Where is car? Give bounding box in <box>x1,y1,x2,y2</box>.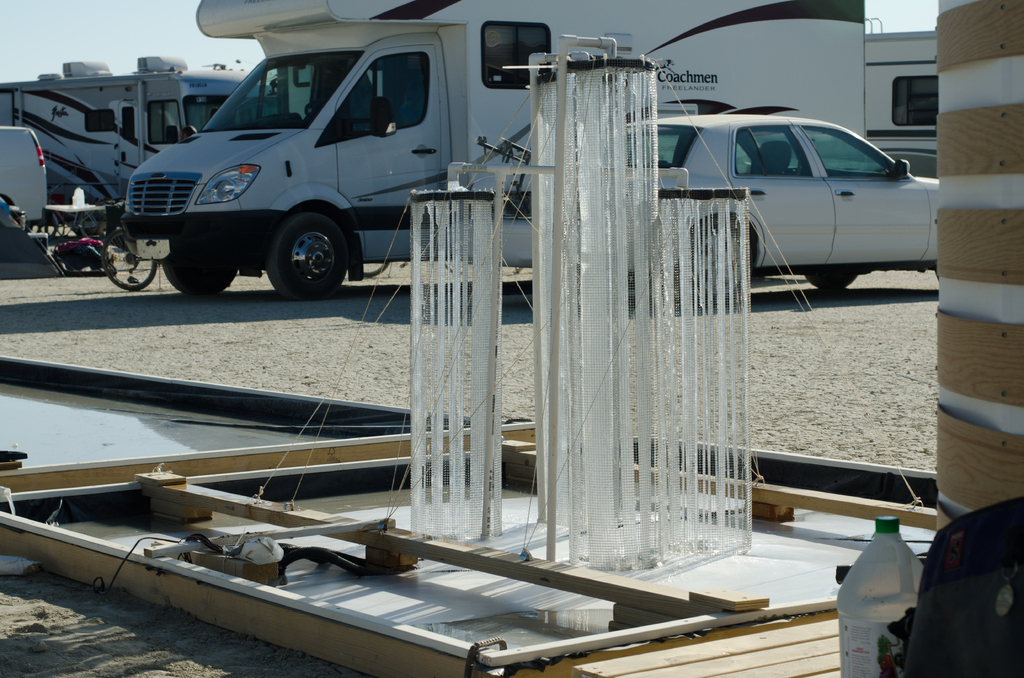
<box>576,108,940,305</box>.
